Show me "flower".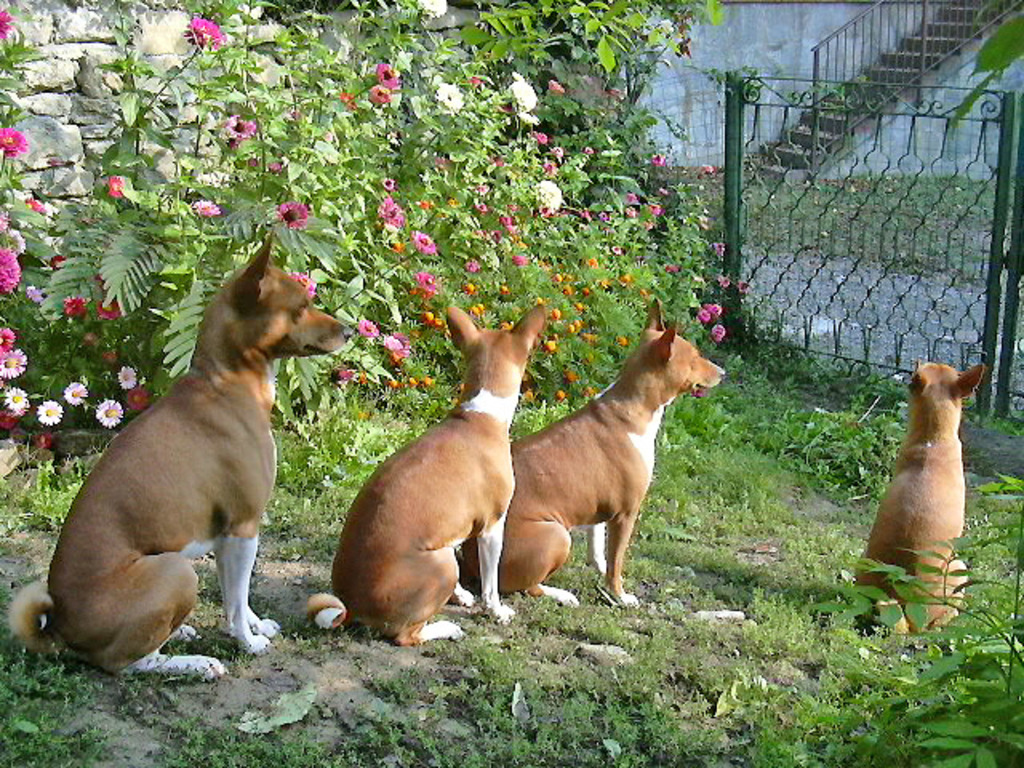
"flower" is here: 376, 333, 405, 360.
